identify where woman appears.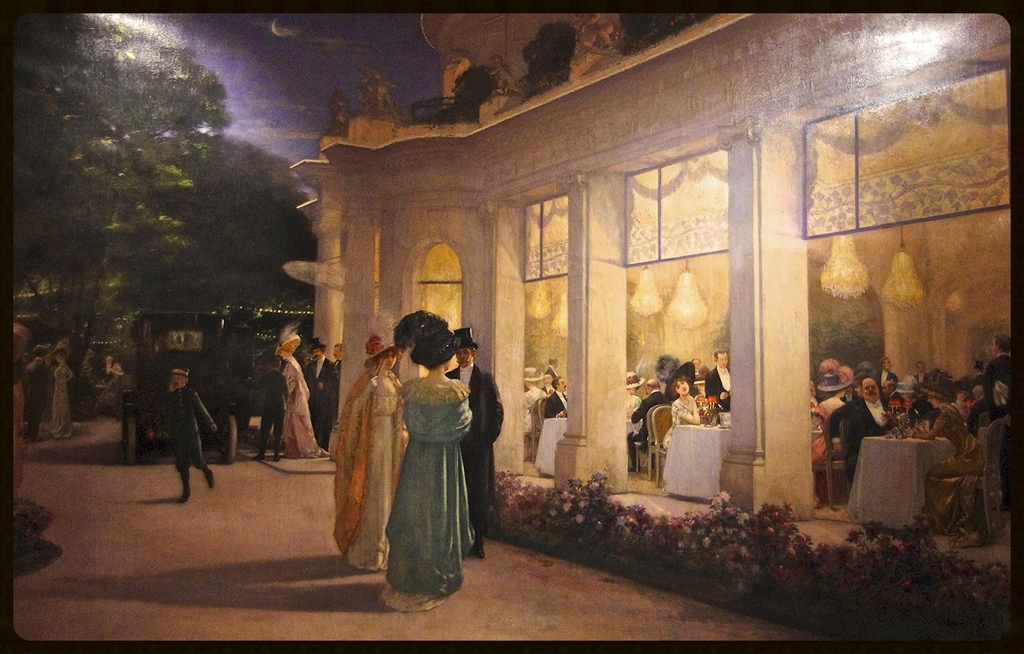
Appears at l=522, t=365, r=543, b=461.
